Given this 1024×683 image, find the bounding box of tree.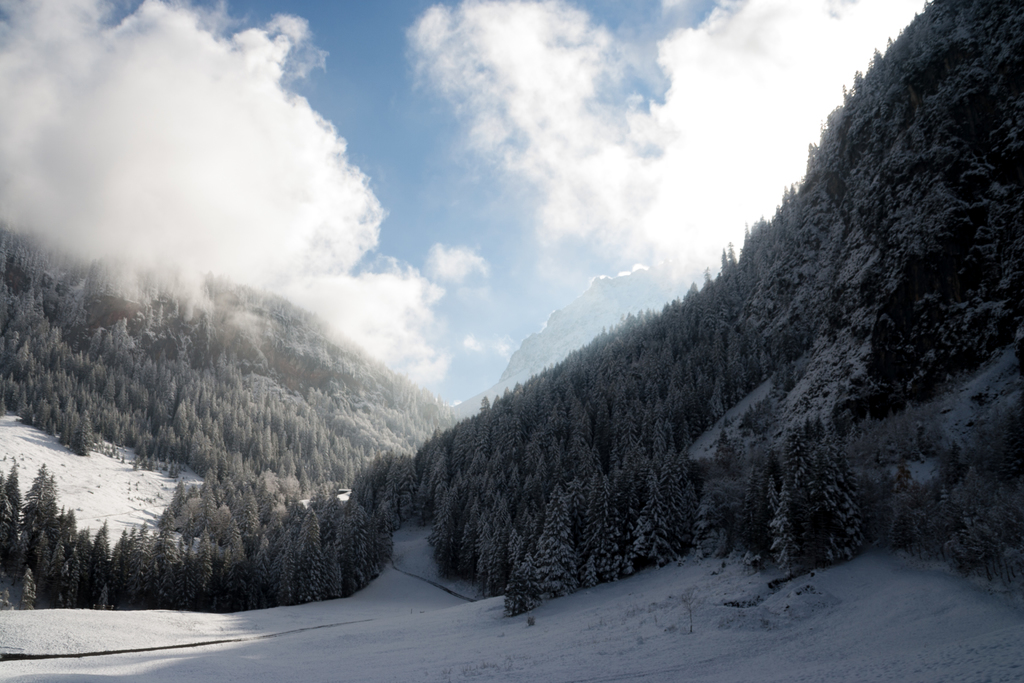
Rect(771, 422, 865, 577).
